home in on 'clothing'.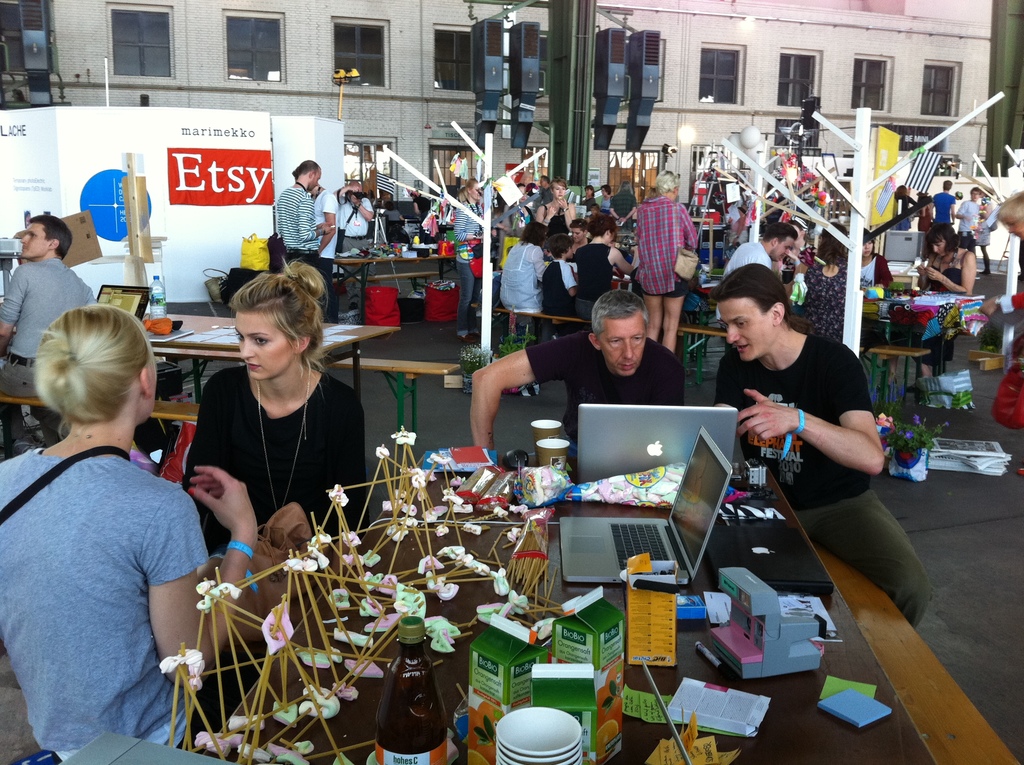
Homed in at box=[26, 394, 216, 751].
